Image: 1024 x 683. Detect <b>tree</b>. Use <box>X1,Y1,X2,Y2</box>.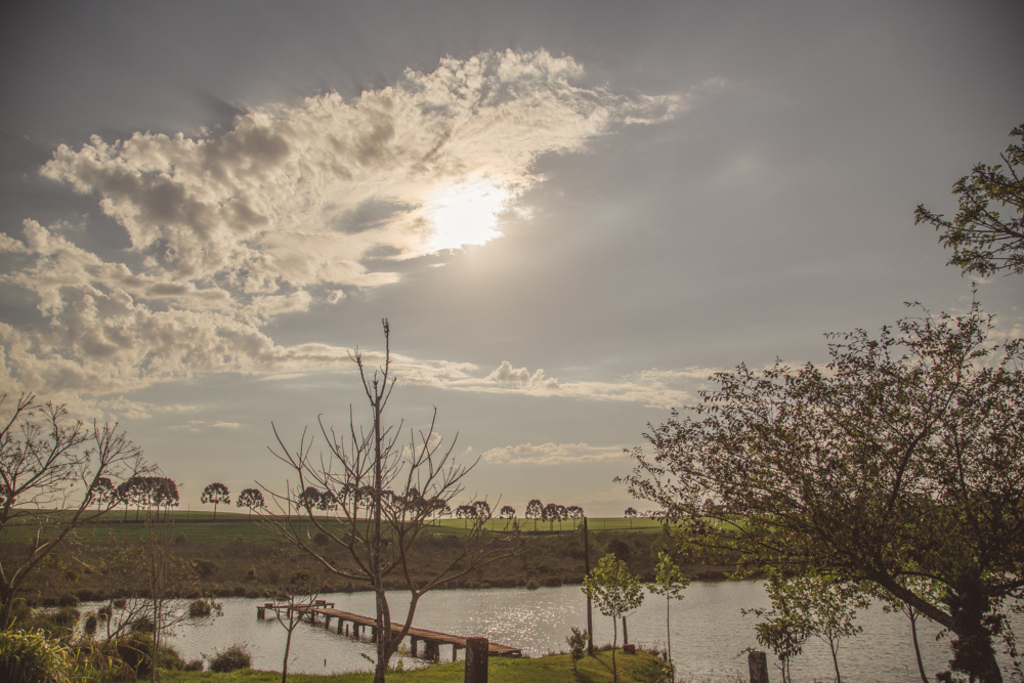
<box>579,556,650,682</box>.
